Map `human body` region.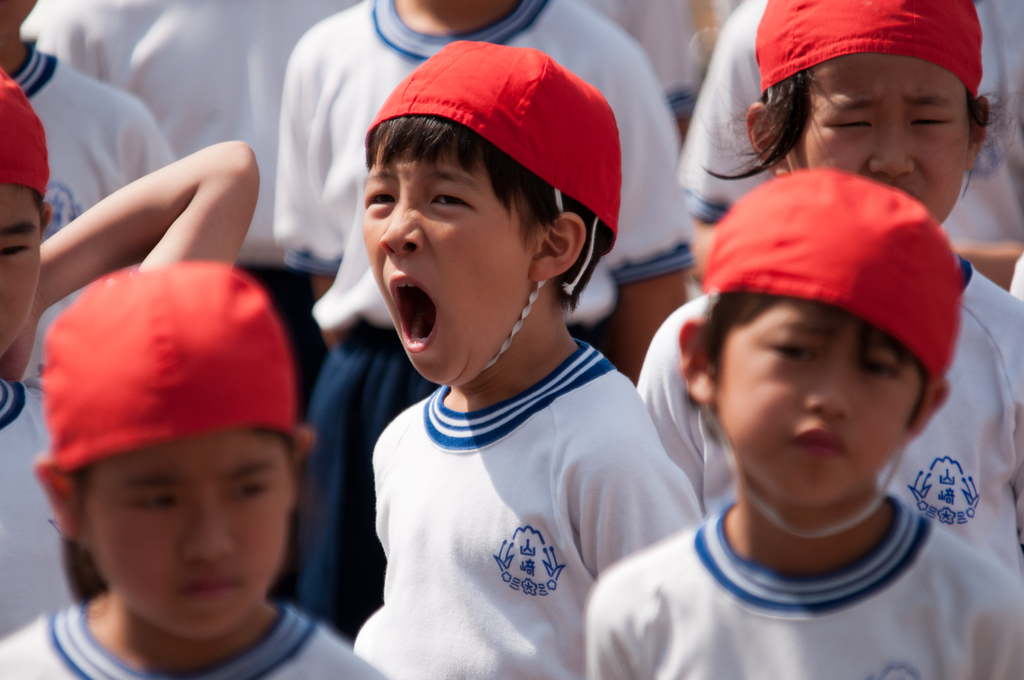
Mapped to [17,39,175,387].
